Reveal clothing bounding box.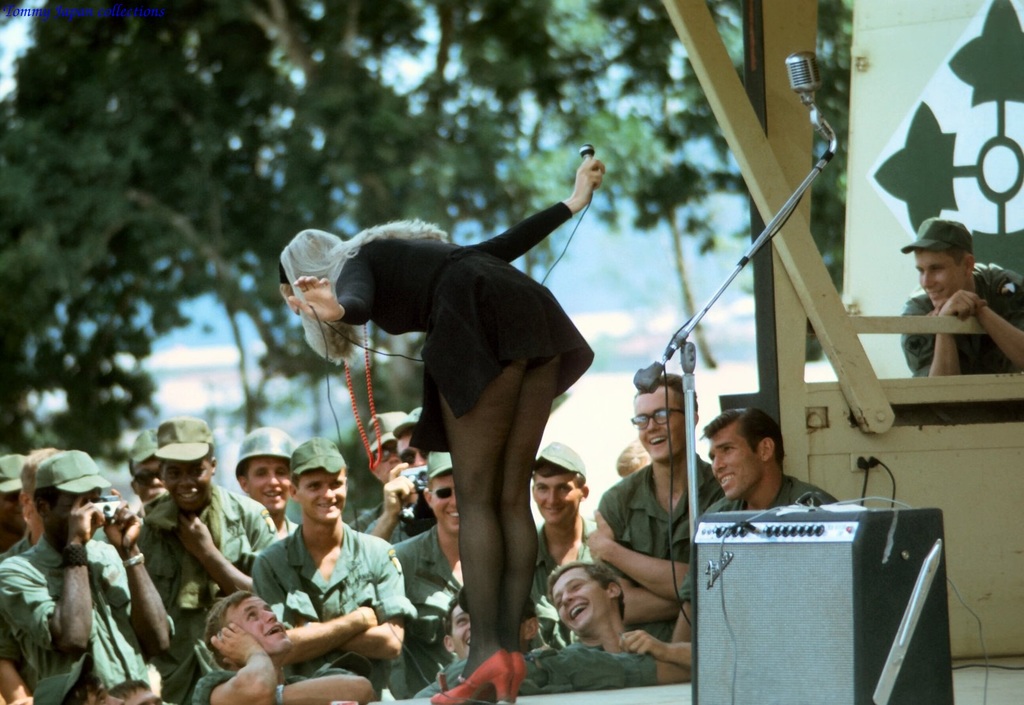
Revealed: rect(706, 461, 852, 516).
